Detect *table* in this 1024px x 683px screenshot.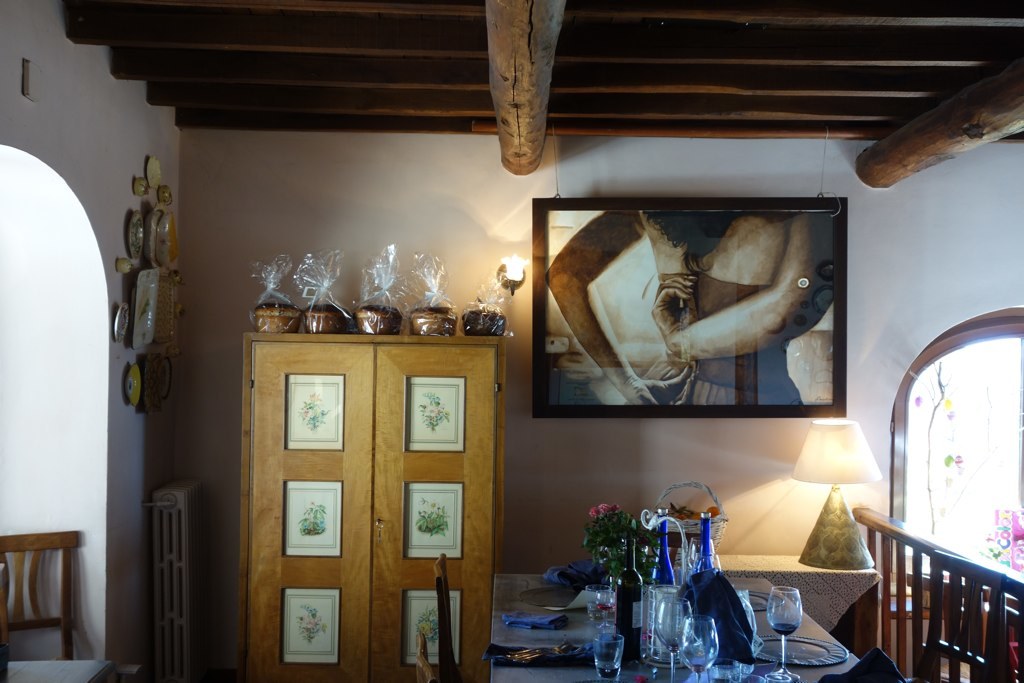
Detection: l=490, t=563, r=892, b=682.
